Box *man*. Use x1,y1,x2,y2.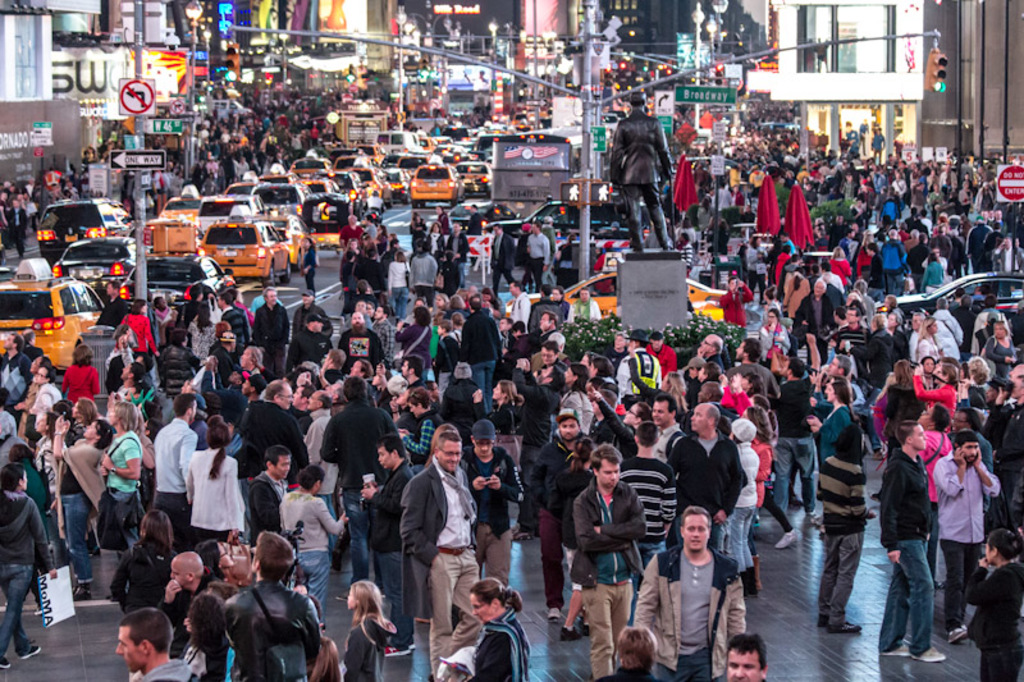
220,532,320,681.
